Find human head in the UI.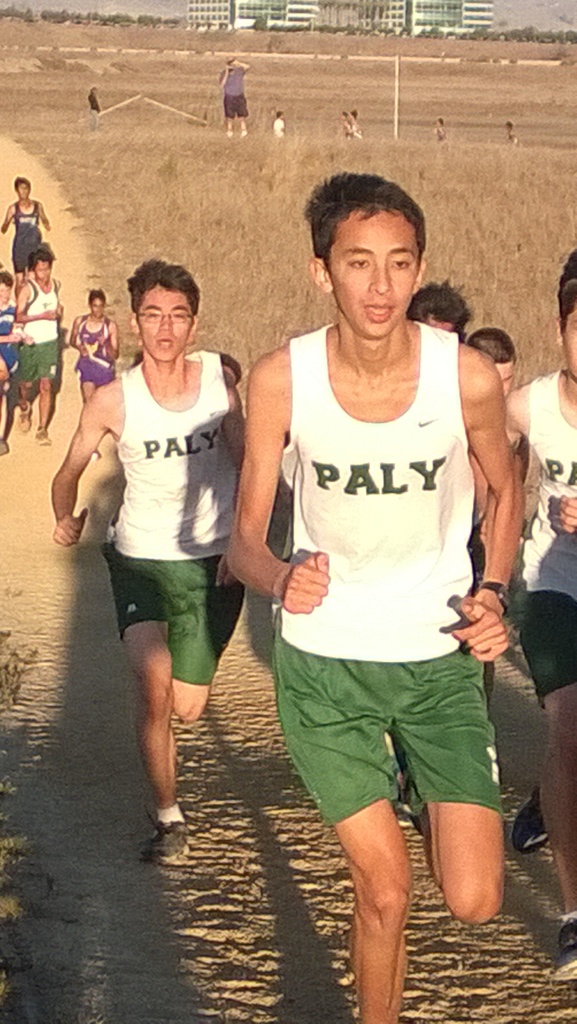
UI element at select_region(410, 280, 476, 340).
